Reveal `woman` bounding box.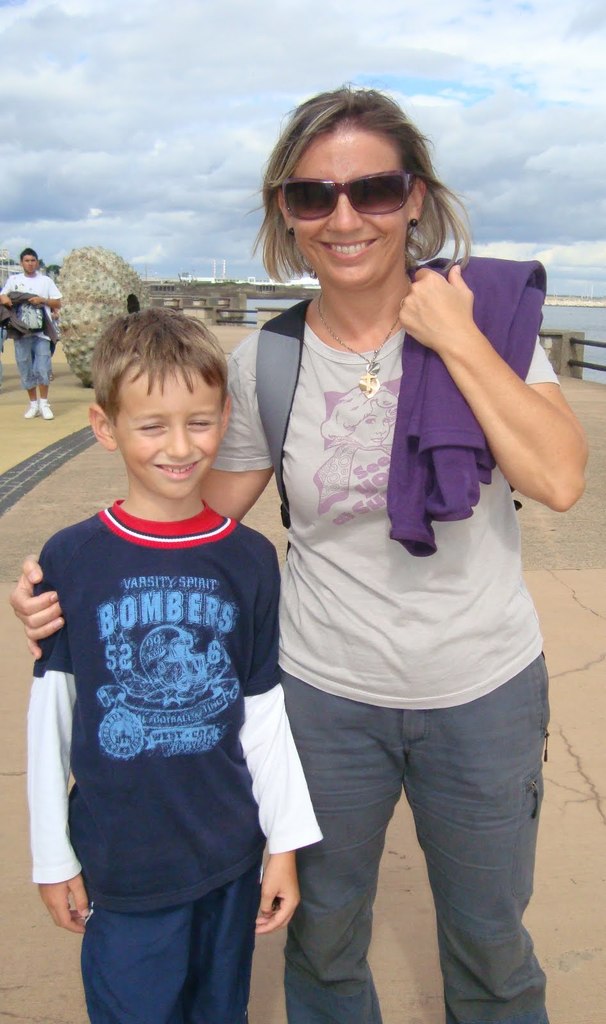
Revealed: {"x1": 5, "y1": 79, "x2": 589, "y2": 1023}.
